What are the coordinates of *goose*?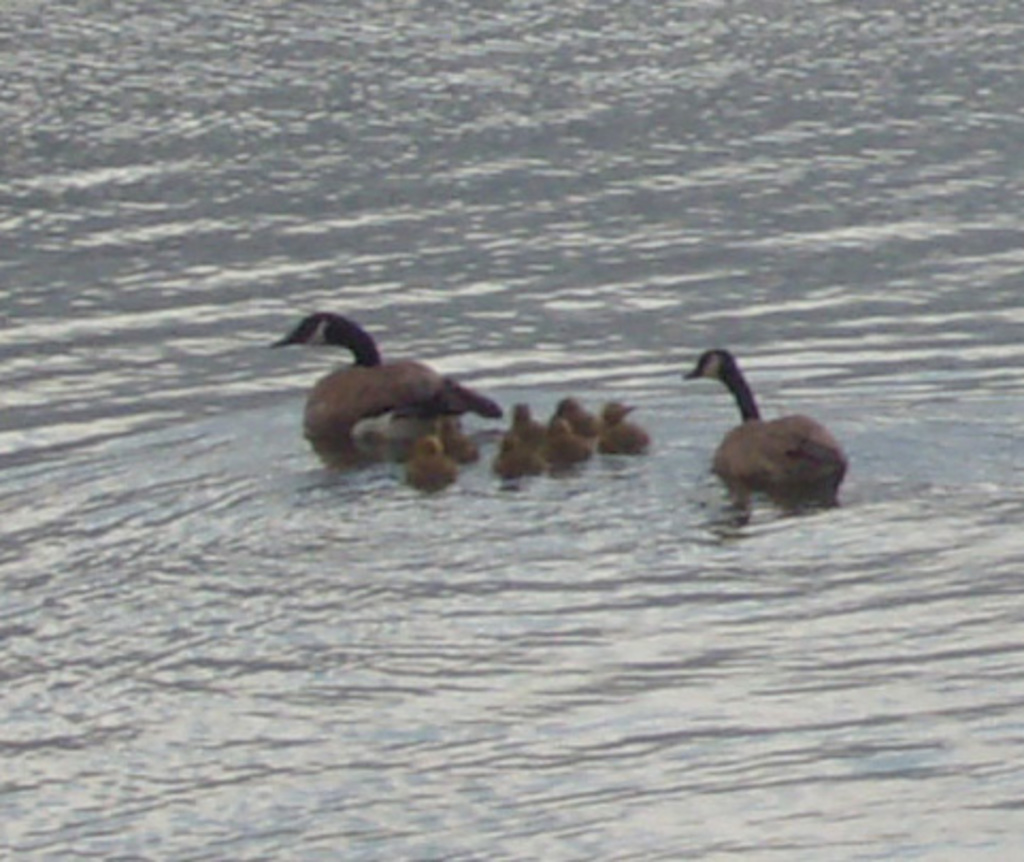
bbox=[409, 430, 462, 494].
